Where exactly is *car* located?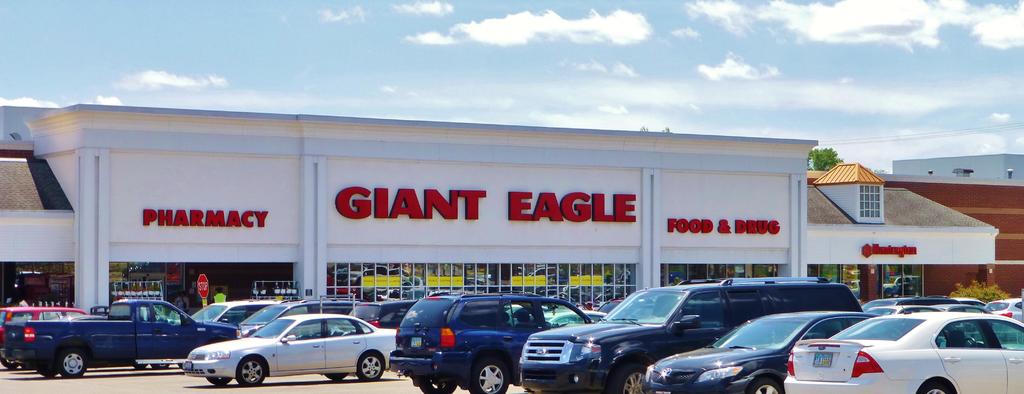
Its bounding box is <box>520,275,858,393</box>.
